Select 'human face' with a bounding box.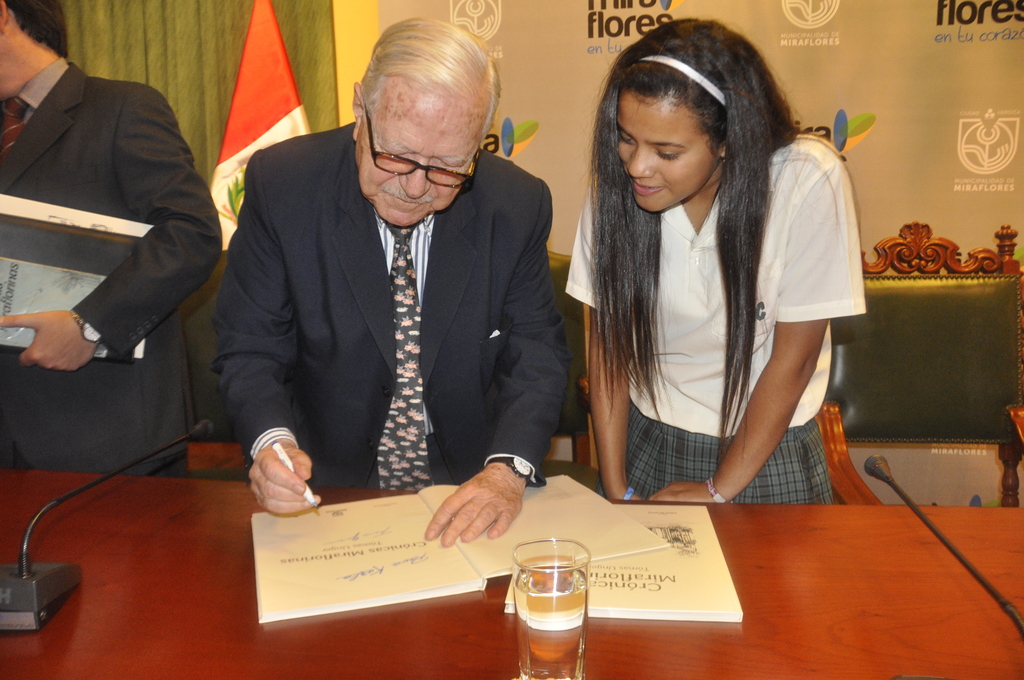
615 93 715 211.
